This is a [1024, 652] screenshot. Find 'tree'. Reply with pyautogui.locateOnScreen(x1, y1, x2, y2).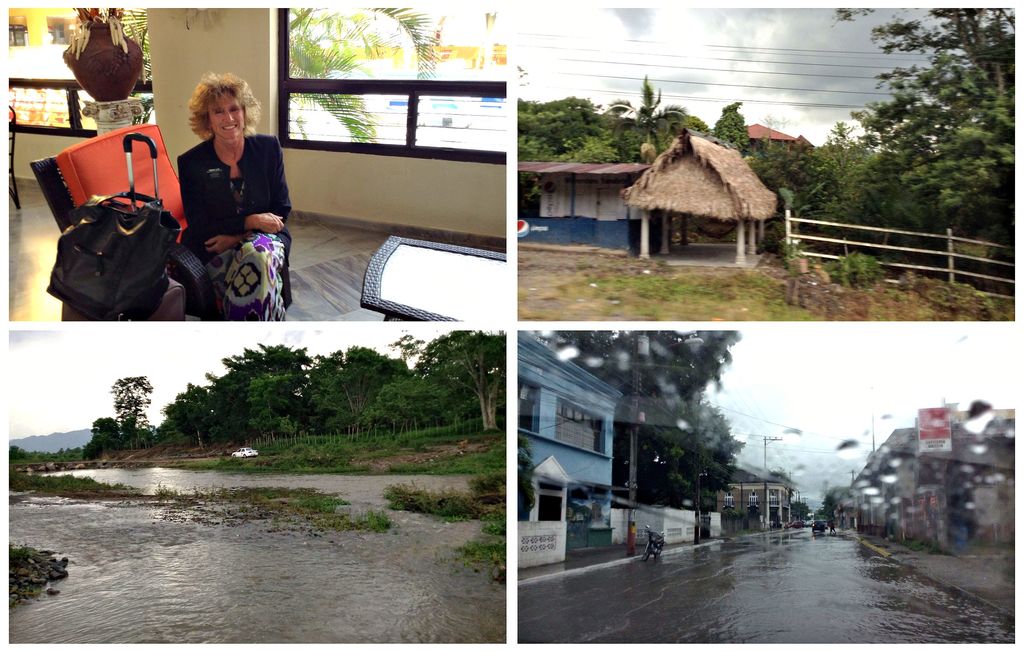
pyautogui.locateOnScreen(822, 15, 1009, 276).
